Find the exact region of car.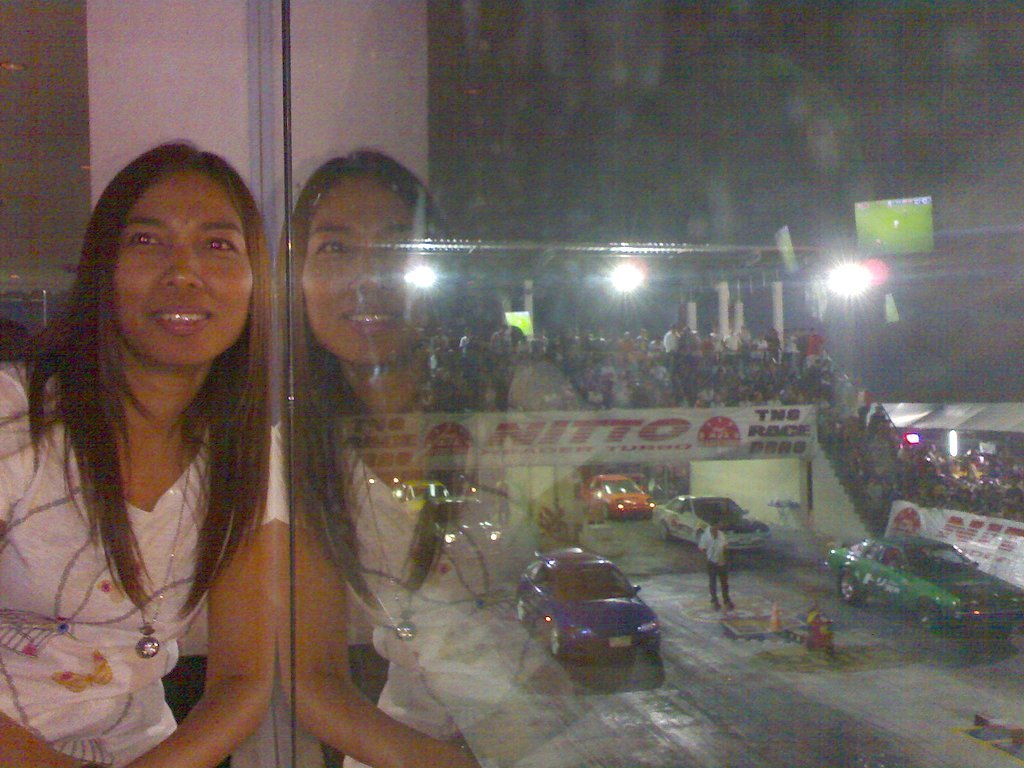
Exact region: (655, 497, 773, 546).
